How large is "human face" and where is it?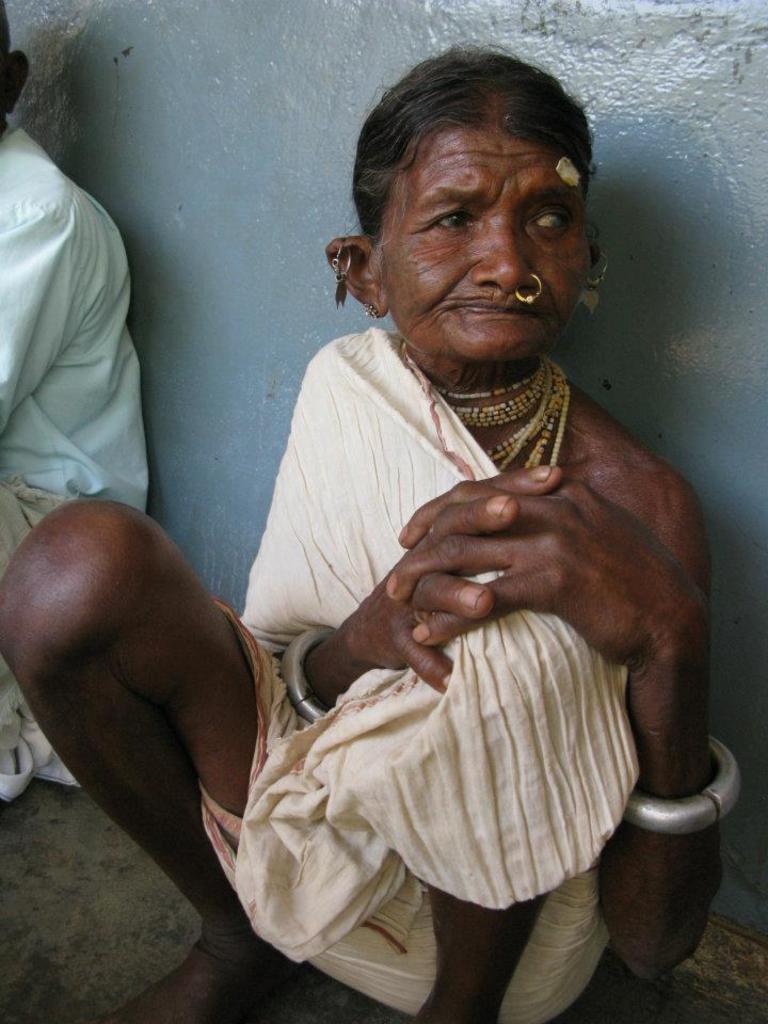
Bounding box: BBox(366, 82, 586, 380).
